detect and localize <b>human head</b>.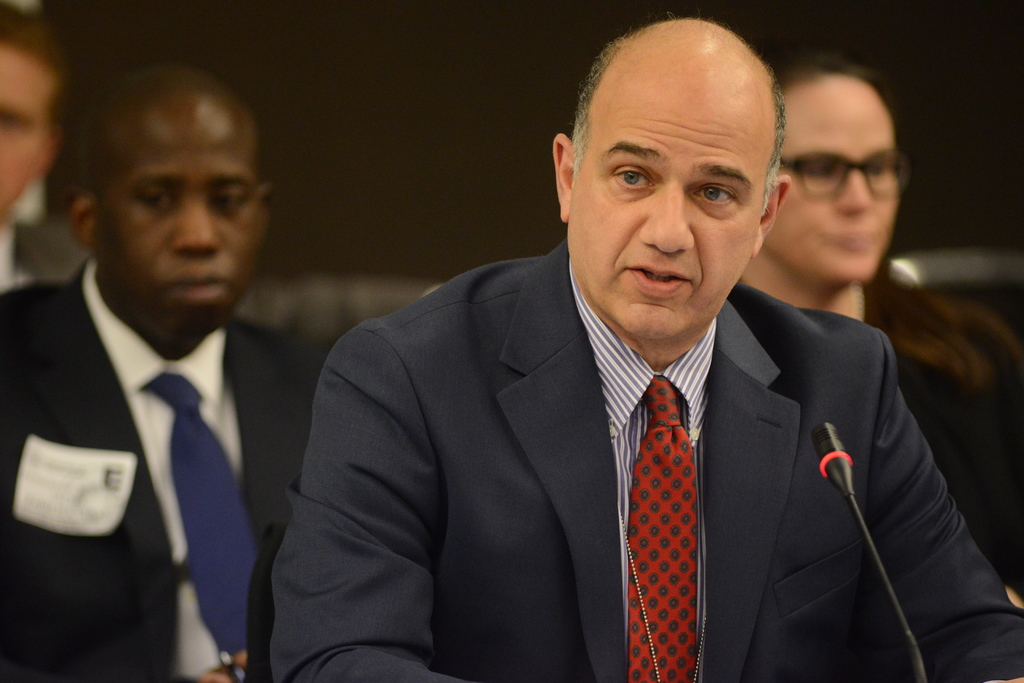
Localized at left=569, top=0, right=799, bottom=317.
